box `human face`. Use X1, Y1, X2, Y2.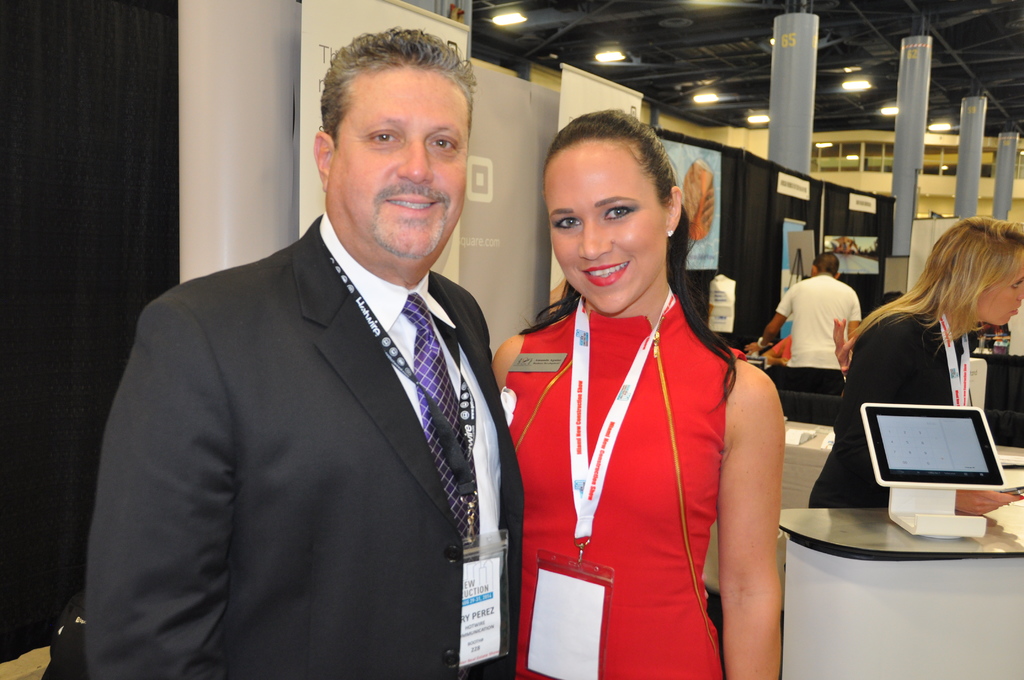
343, 72, 472, 269.
